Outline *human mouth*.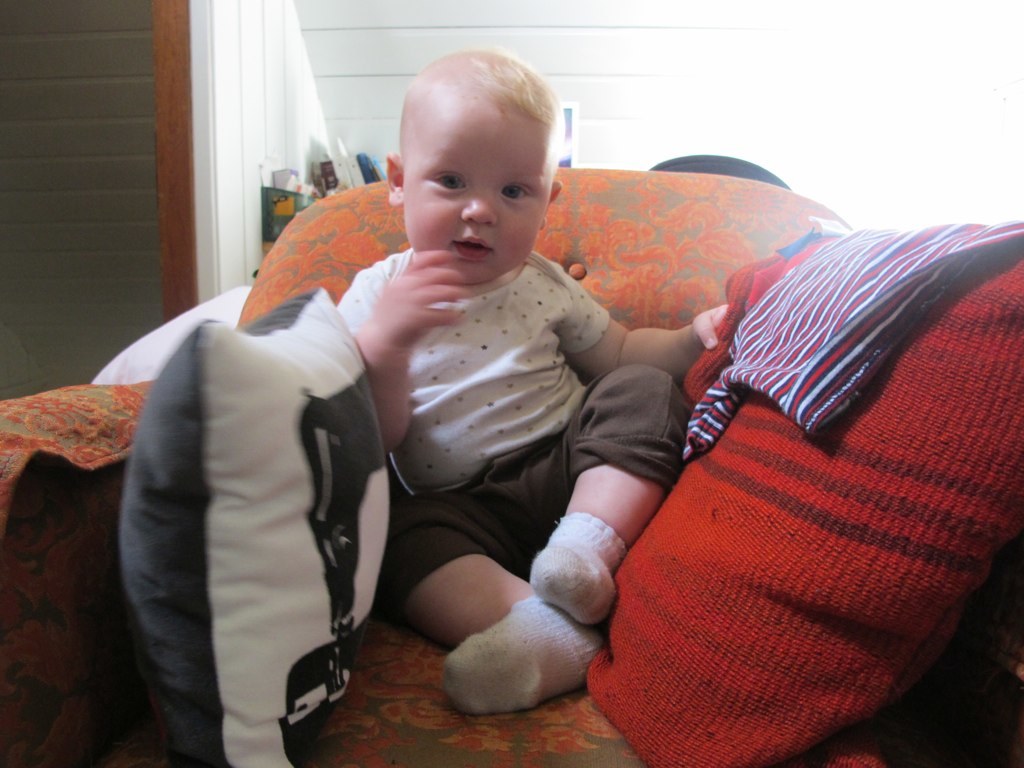
Outline: {"left": 455, "top": 237, "right": 491, "bottom": 258}.
